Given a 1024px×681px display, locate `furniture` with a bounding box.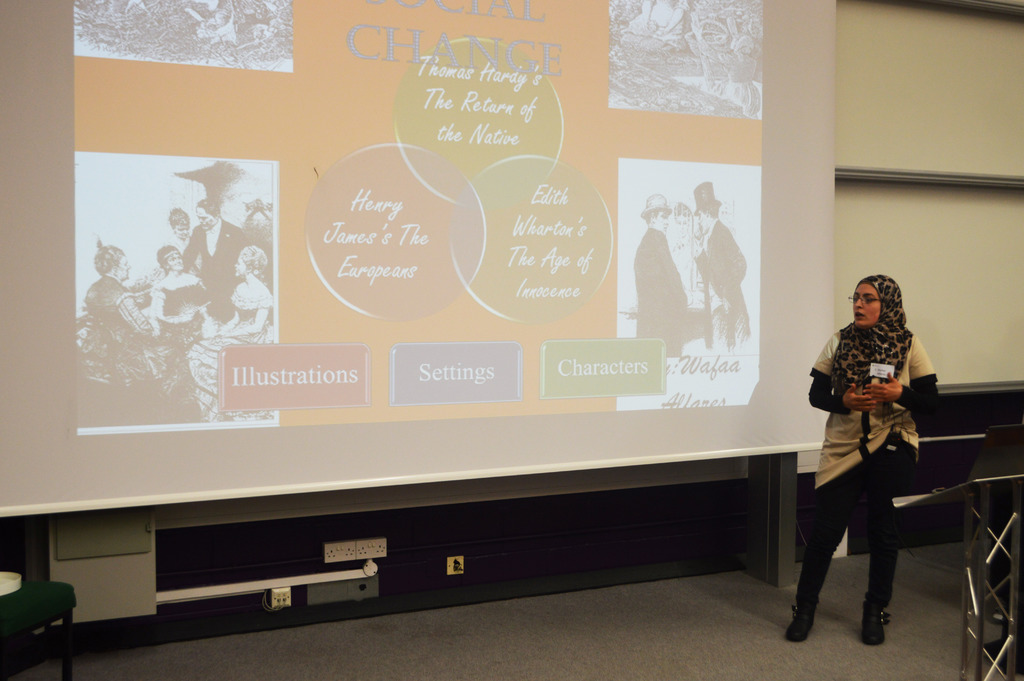
Located: [0,580,83,680].
